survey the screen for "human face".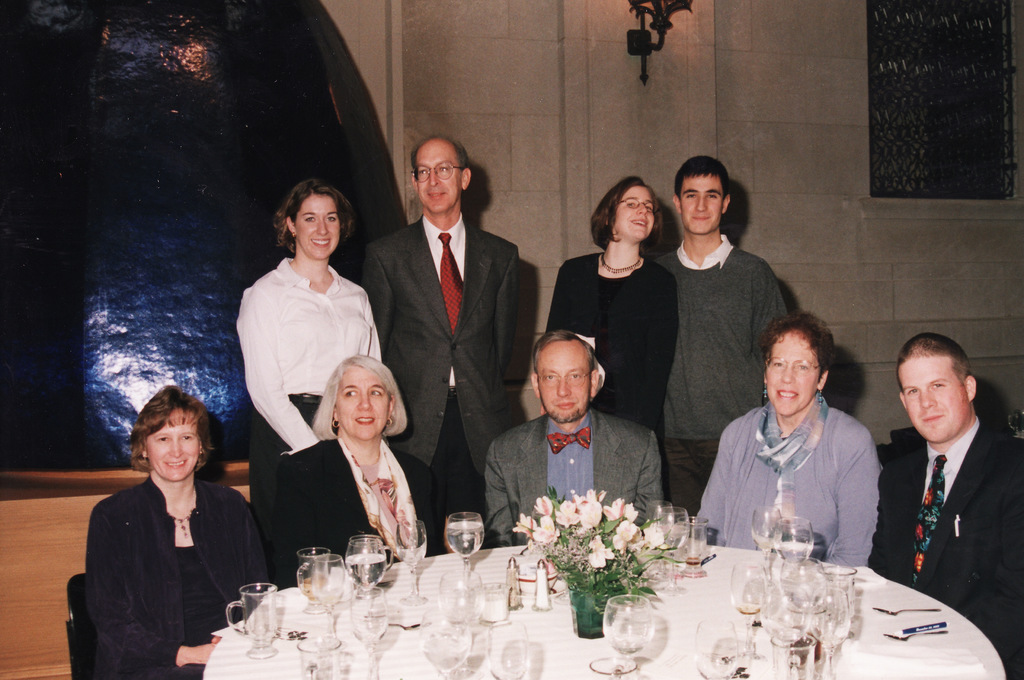
Survey found: rect(677, 177, 724, 232).
